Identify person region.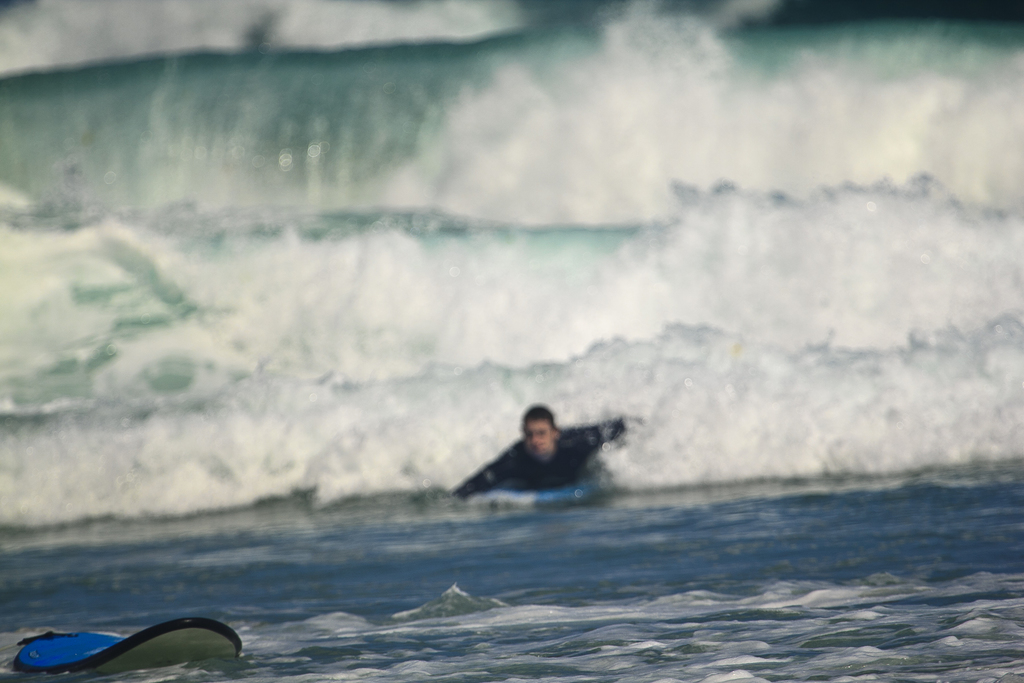
Region: 454,397,624,507.
